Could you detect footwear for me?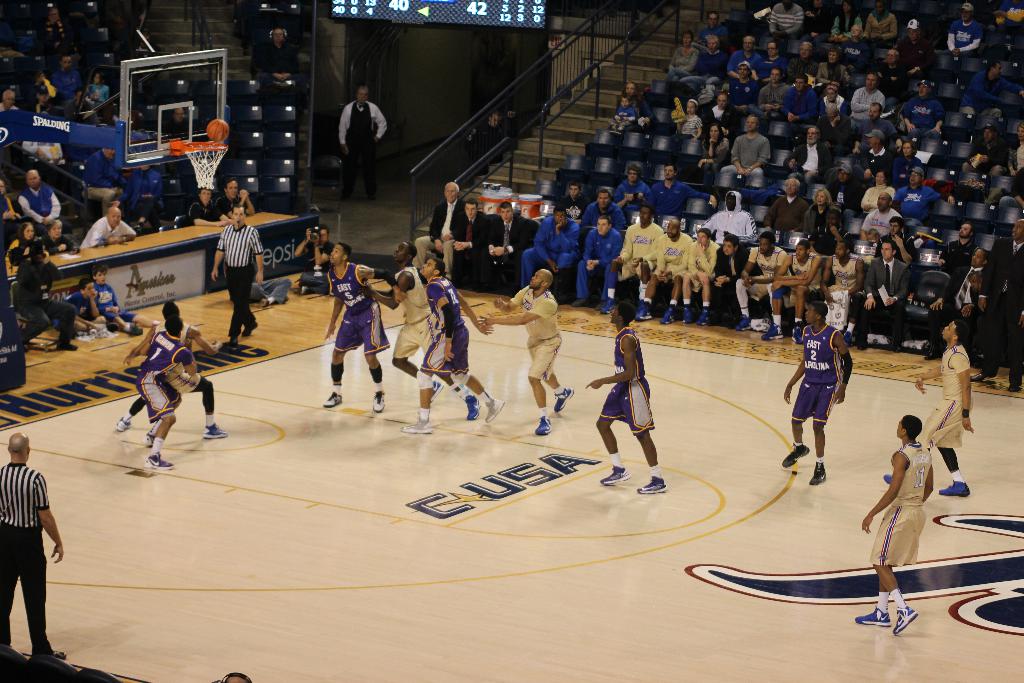
Detection result: (635, 301, 644, 320).
